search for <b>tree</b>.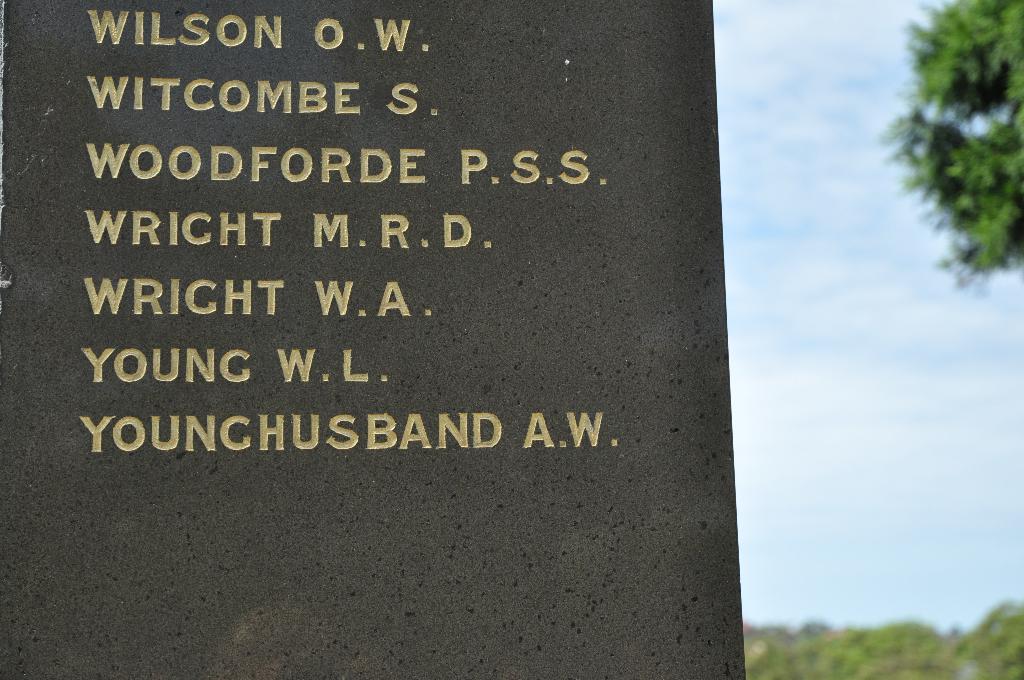
Found at <region>896, 0, 1011, 320</region>.
